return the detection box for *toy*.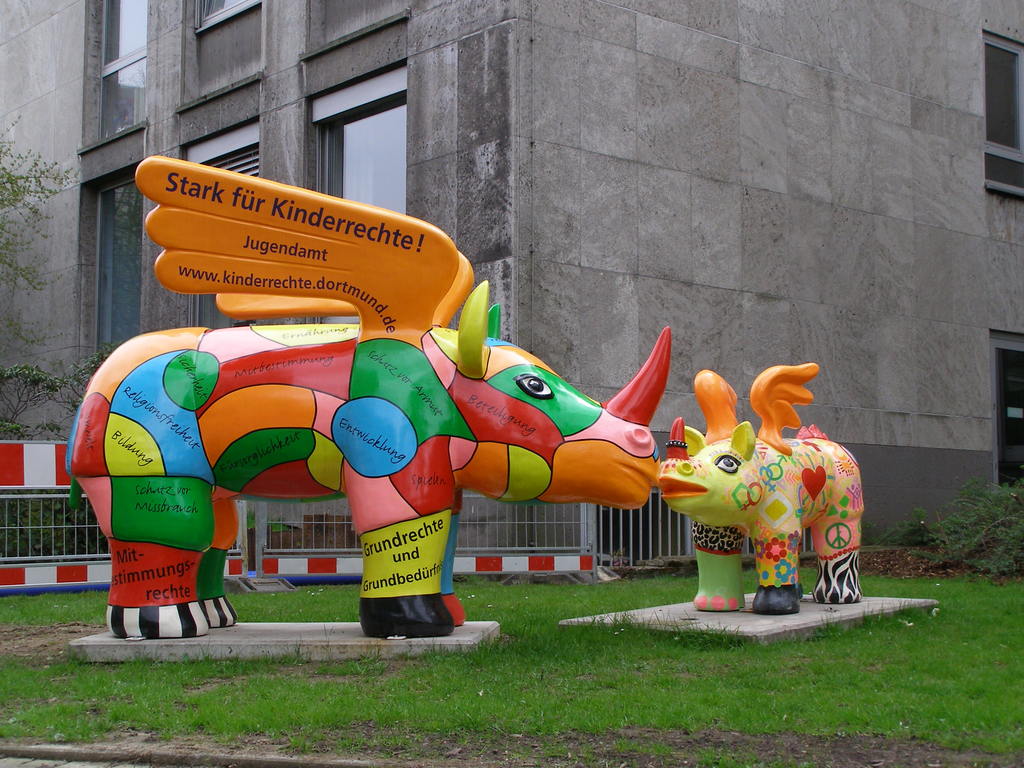
crop(647, 372, 868, 611).
